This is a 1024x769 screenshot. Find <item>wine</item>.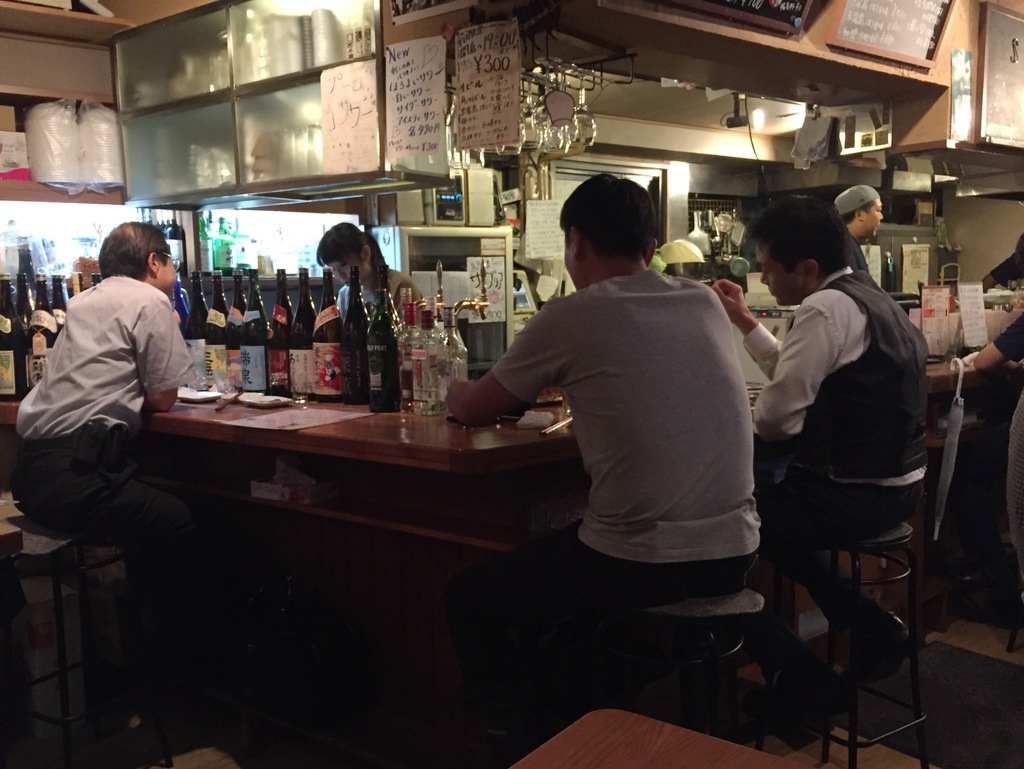
Bounding box: <region>72, 272, 83, 295</region>.
